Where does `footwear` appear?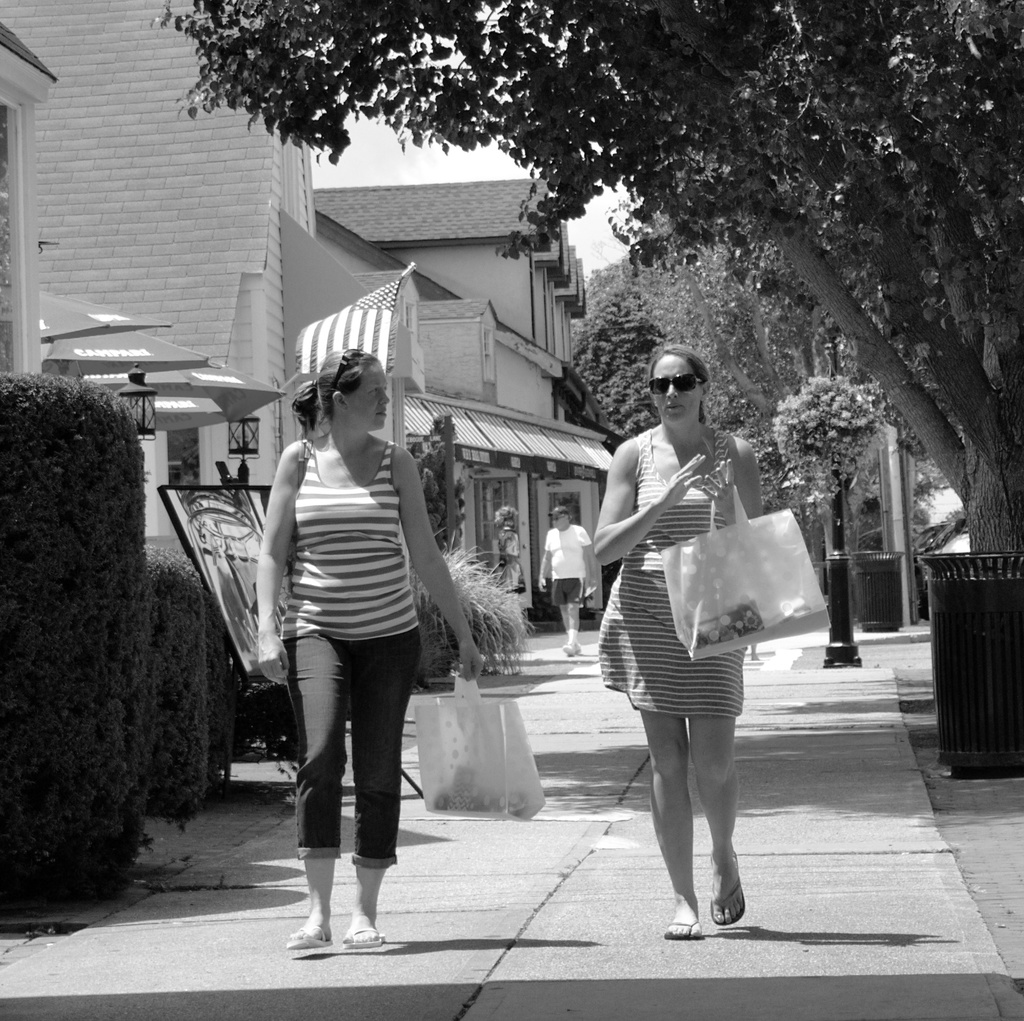
Appears at <bbox>661, 920, 706, 941</bbox>.
